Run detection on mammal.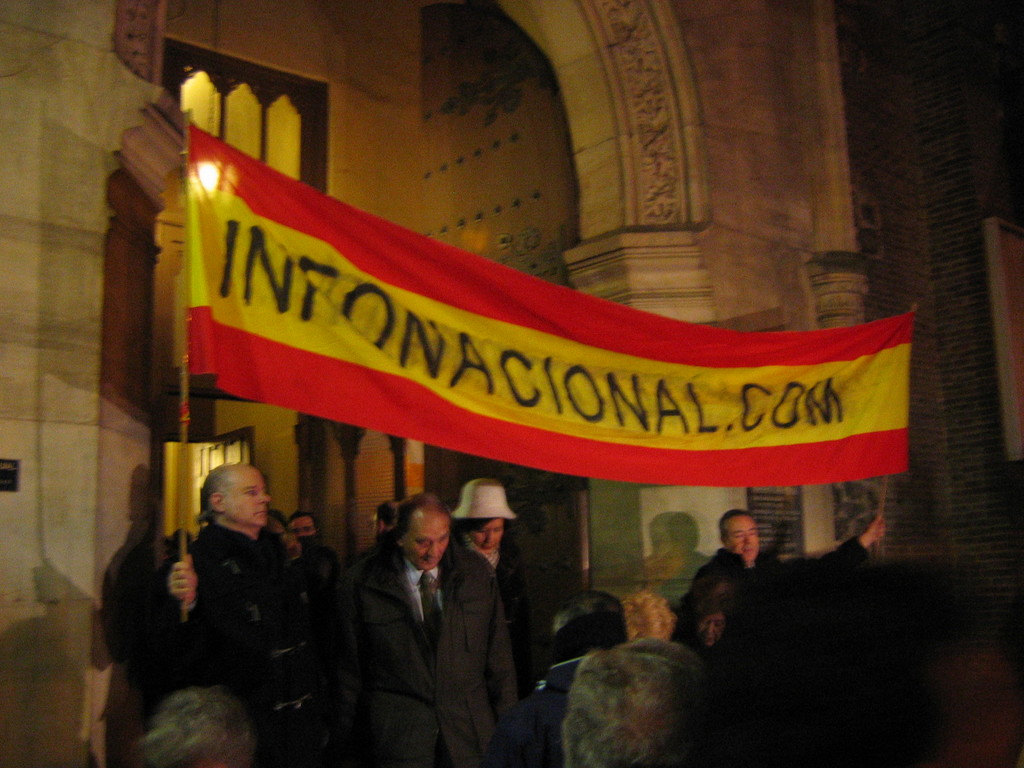
Result: select_region(136, 679, 257, 767).
